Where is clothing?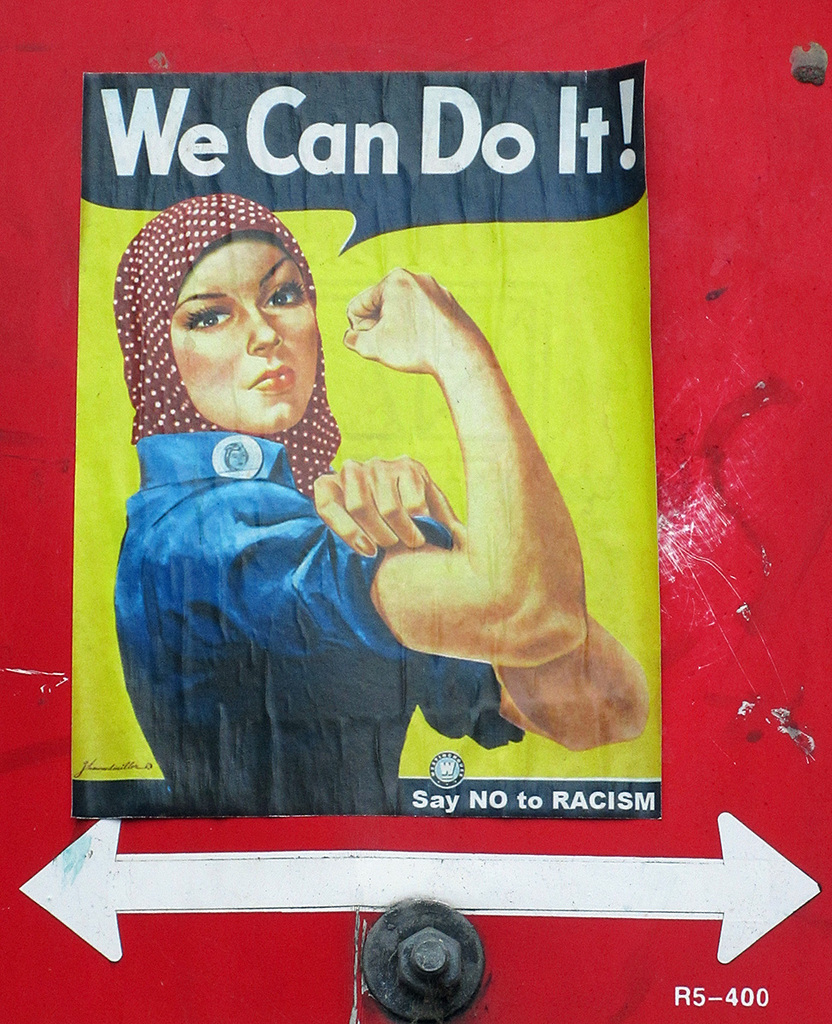
Rect(107, 435, 524, 815).
